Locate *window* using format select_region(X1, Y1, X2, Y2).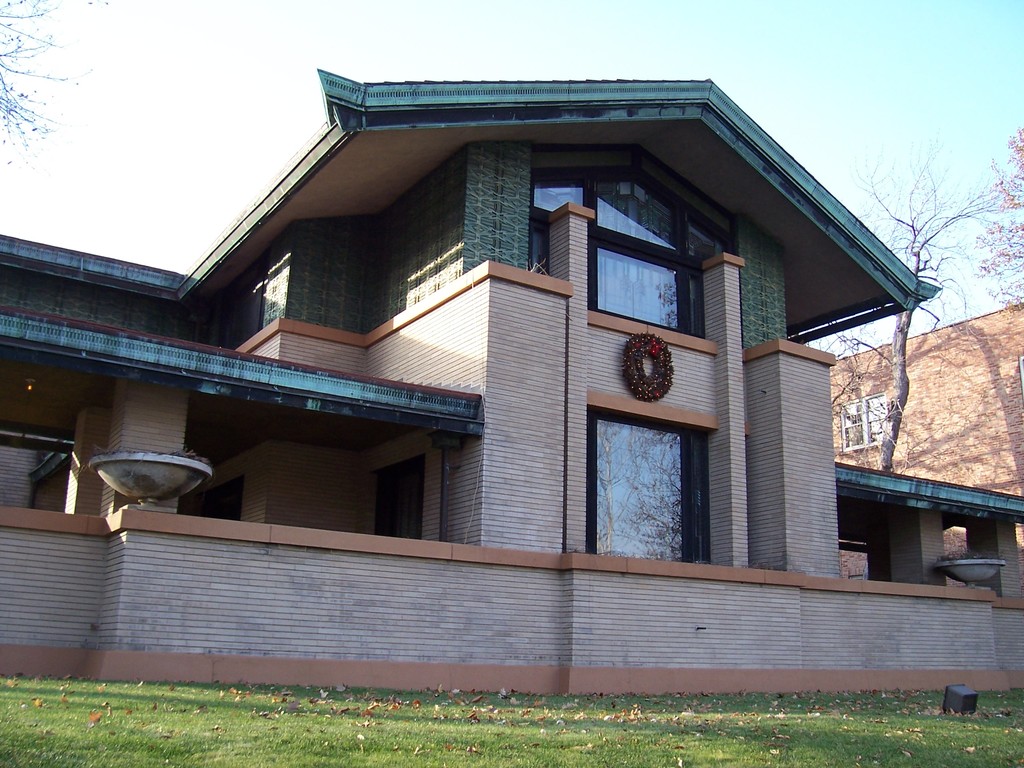
select_region(847, 388, 887, 443).
